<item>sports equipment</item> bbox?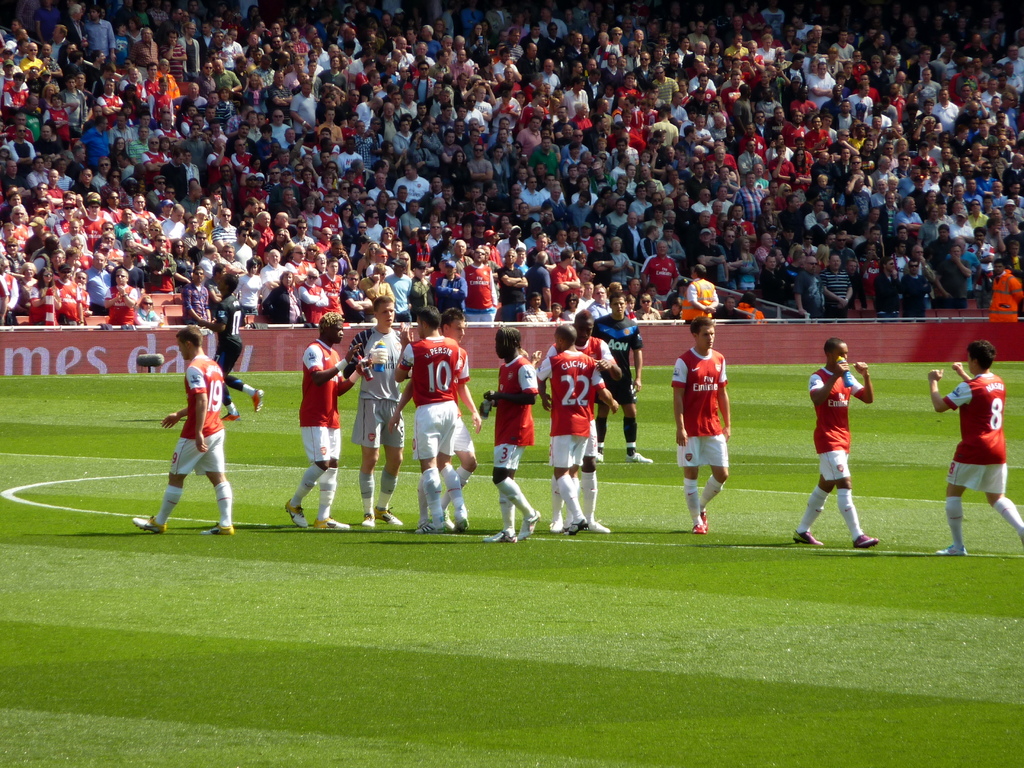
box=[625, 450, 654, 466]
